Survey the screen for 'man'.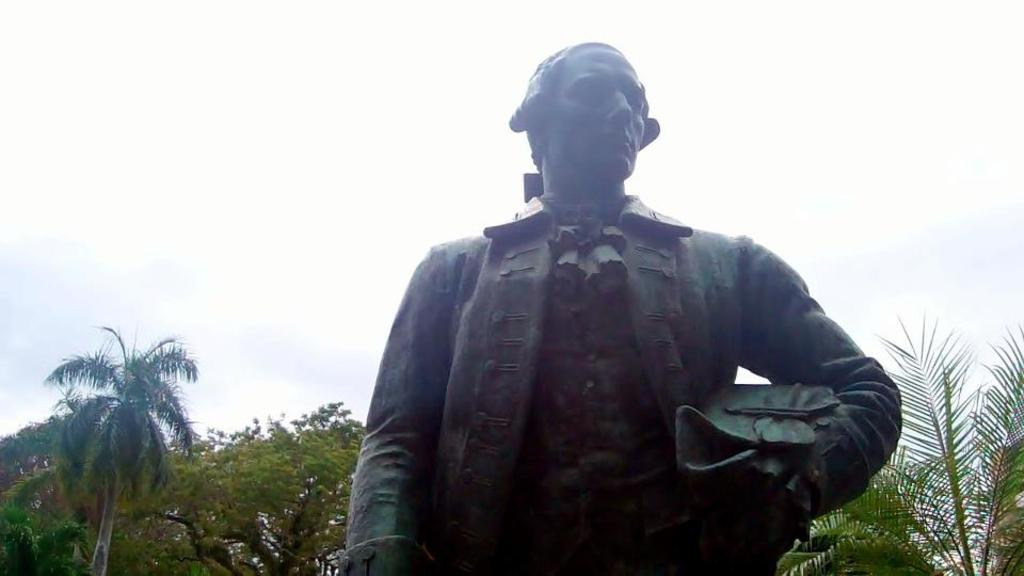
Survey found: [348,42,906,564].
